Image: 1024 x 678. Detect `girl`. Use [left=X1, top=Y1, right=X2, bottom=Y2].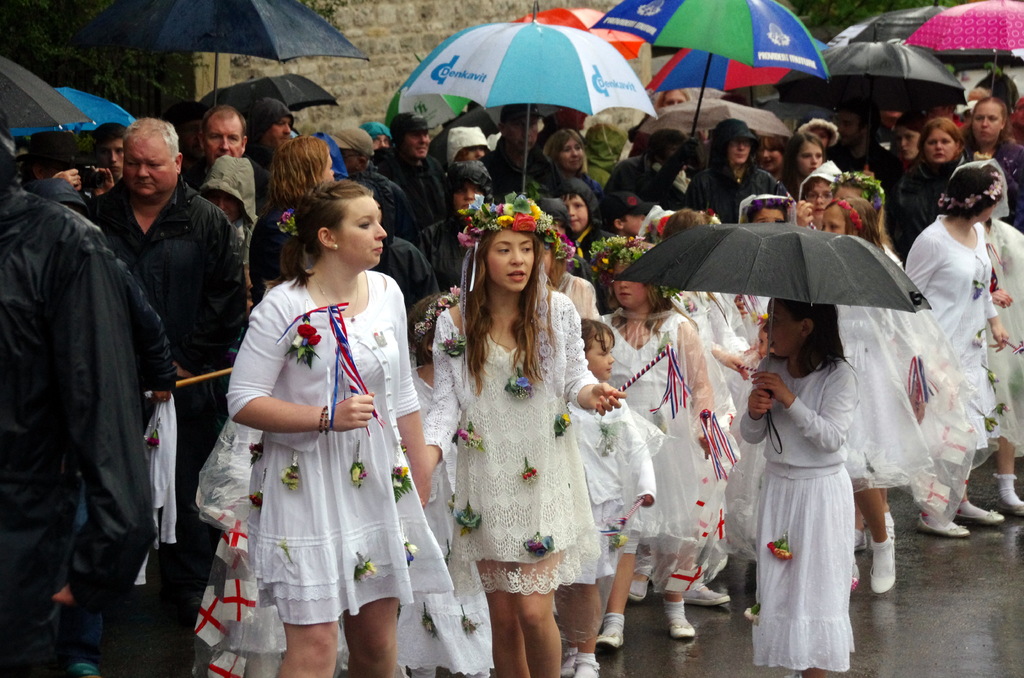
[left=906, top=158, right=1006, bottom=529].
